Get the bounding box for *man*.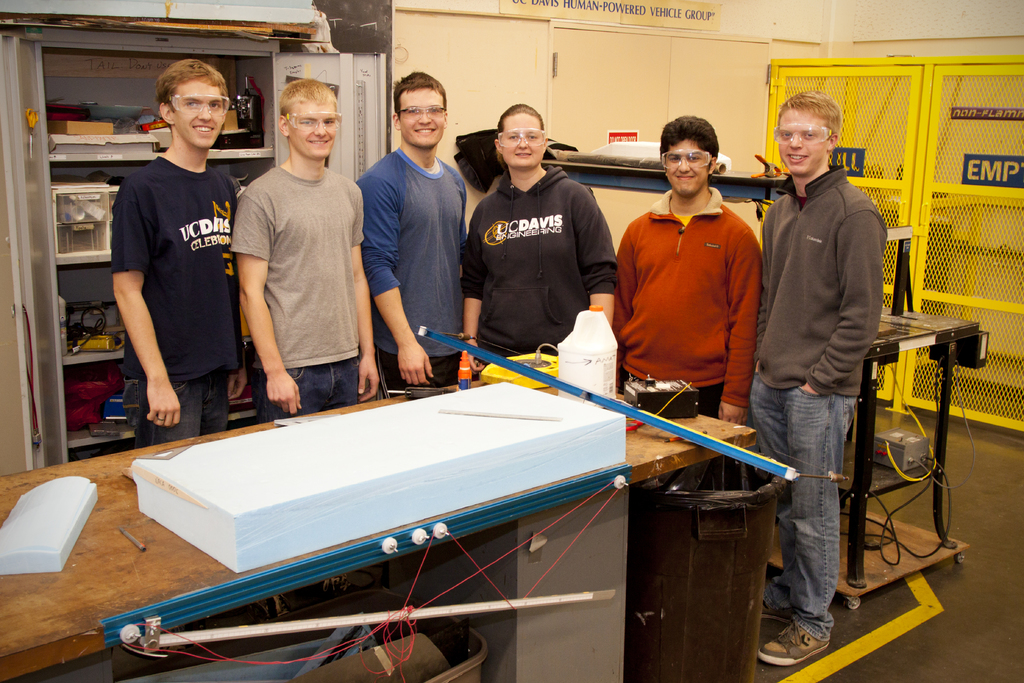
bbox=(356, 68, 465, 390).
